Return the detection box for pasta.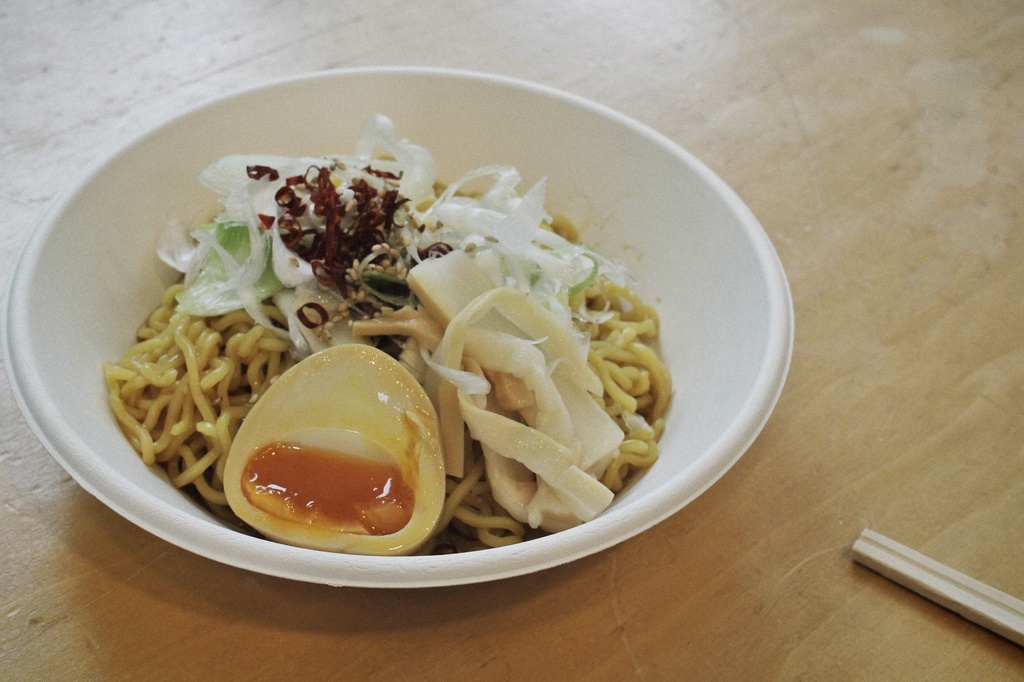
<box>104,114,671,546</box>.
